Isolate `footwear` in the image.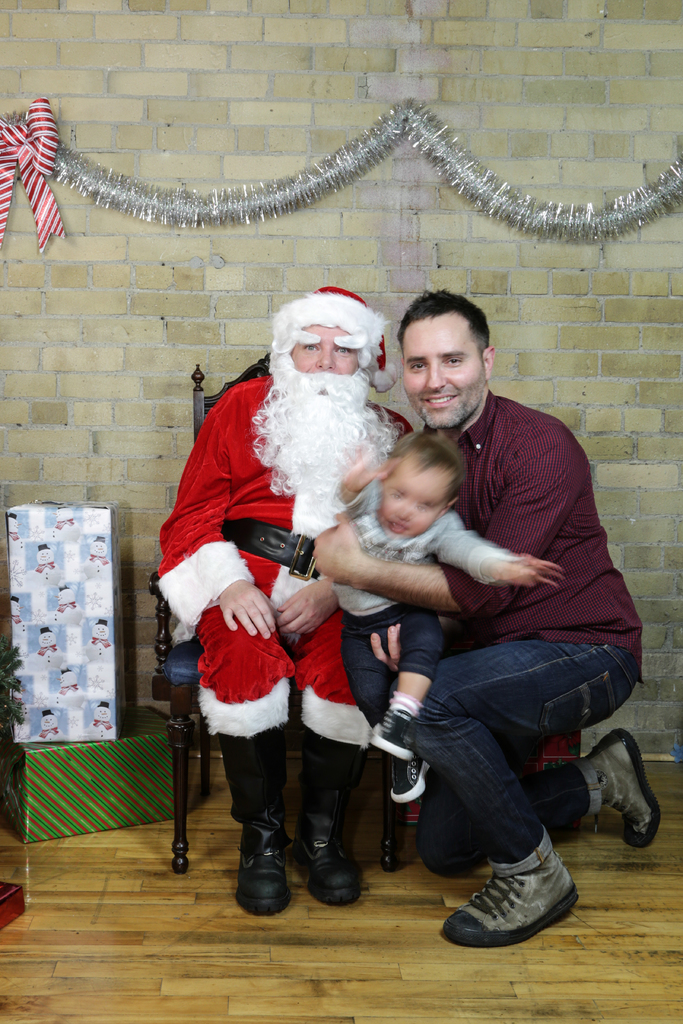
Isolated region: bbox=(297, 719, 363, 908).
